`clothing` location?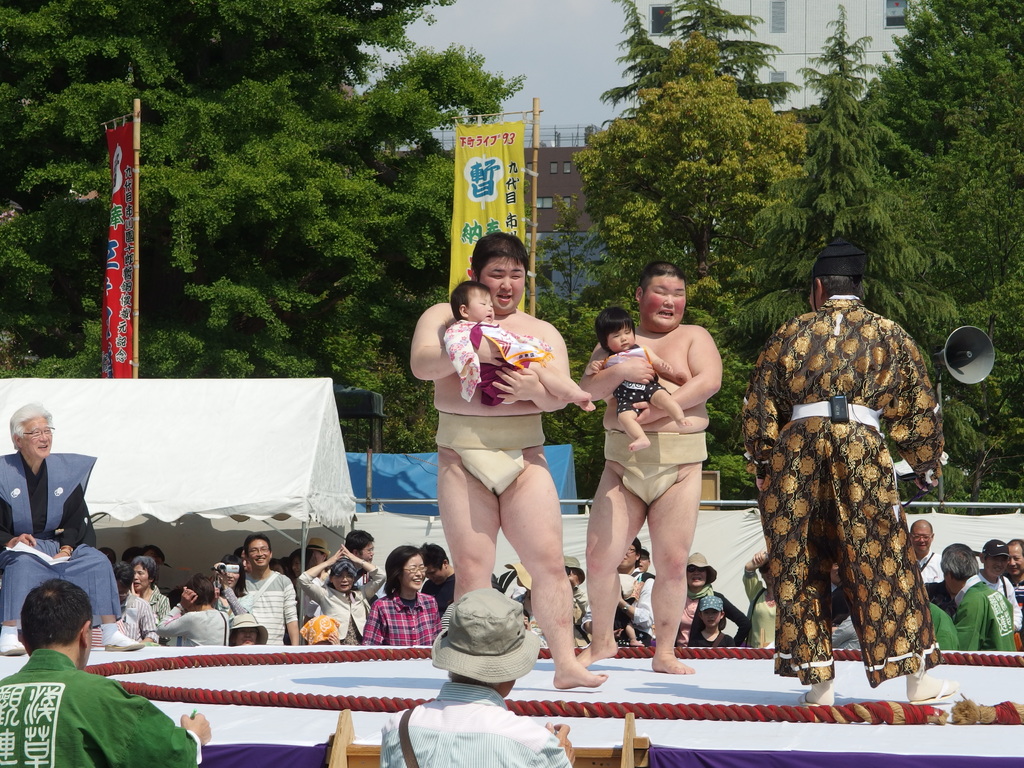
left=604, top=431, right=703, bottom=504
